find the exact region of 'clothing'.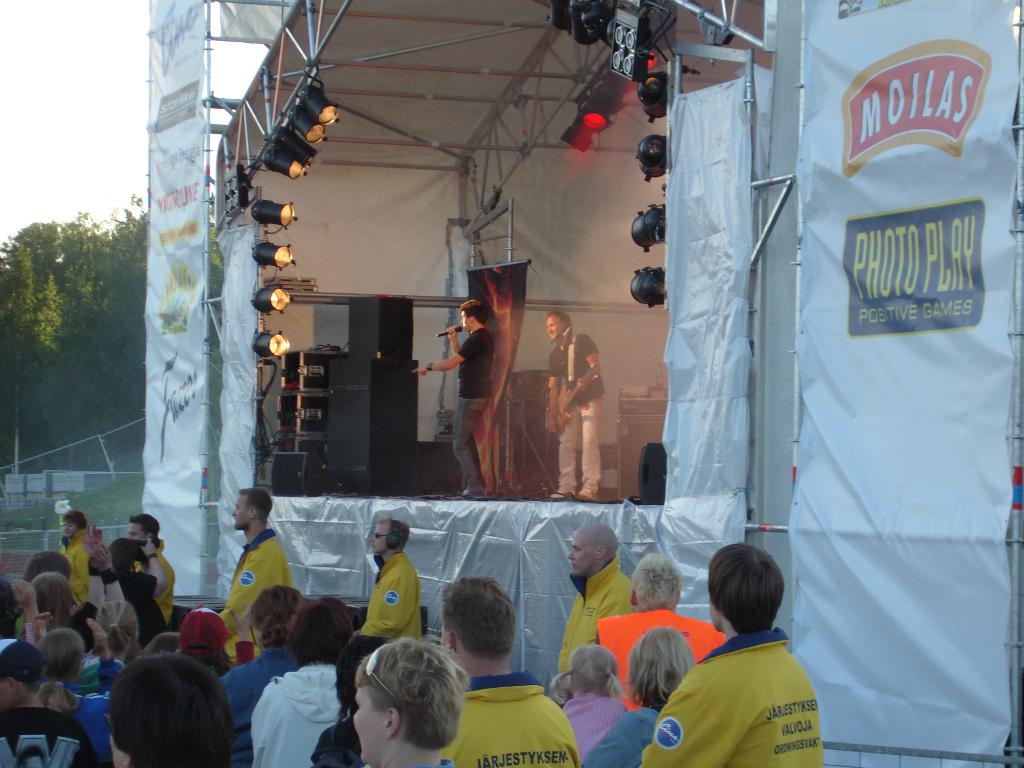
Exact region: crop(67, 604, 99, 651).
